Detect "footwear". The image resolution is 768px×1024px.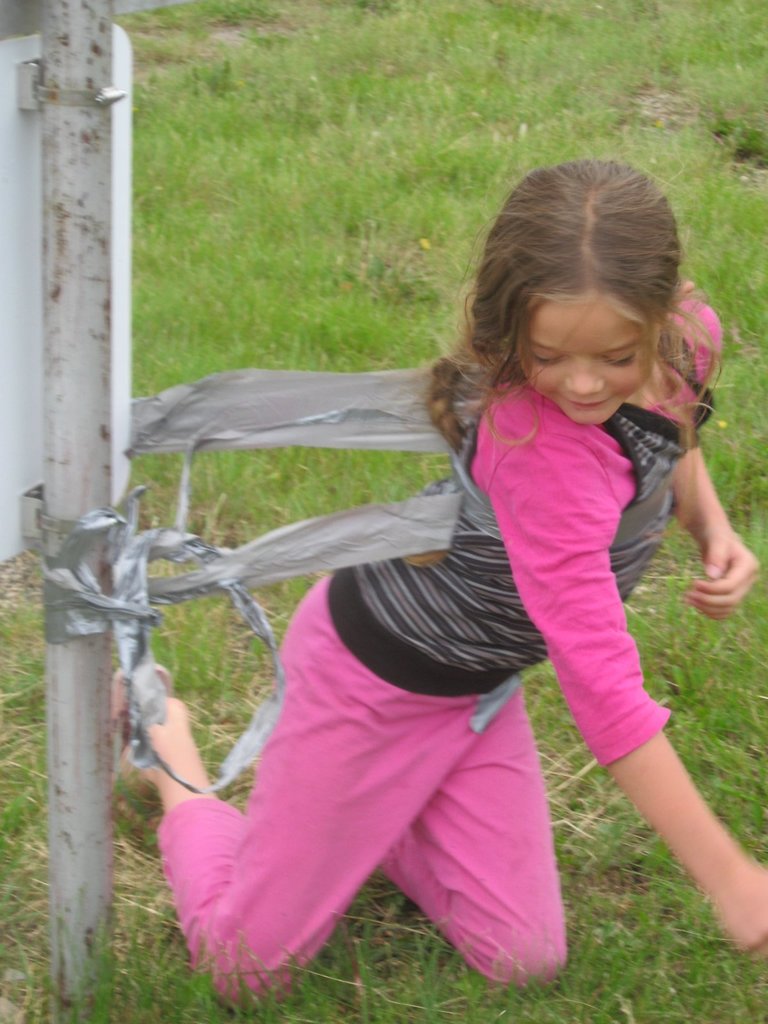
x1=110 y1=664 x2=169 y2=833.
